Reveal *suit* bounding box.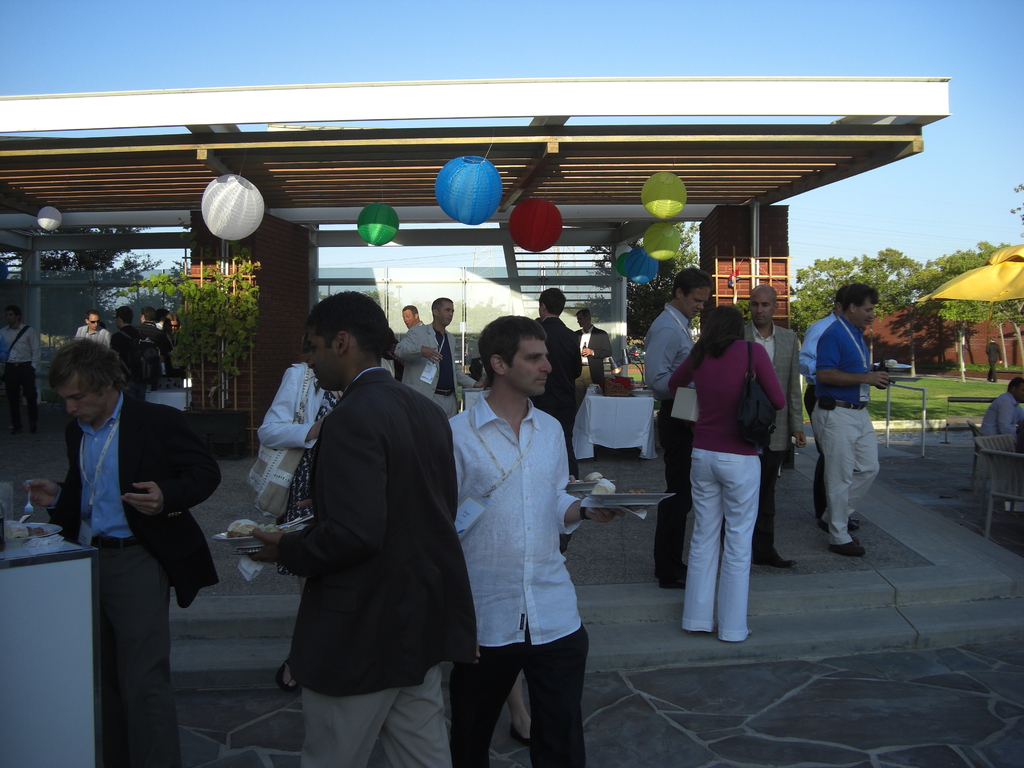
Revealed: x1=39, y1=383, x2=219, y2=767.
